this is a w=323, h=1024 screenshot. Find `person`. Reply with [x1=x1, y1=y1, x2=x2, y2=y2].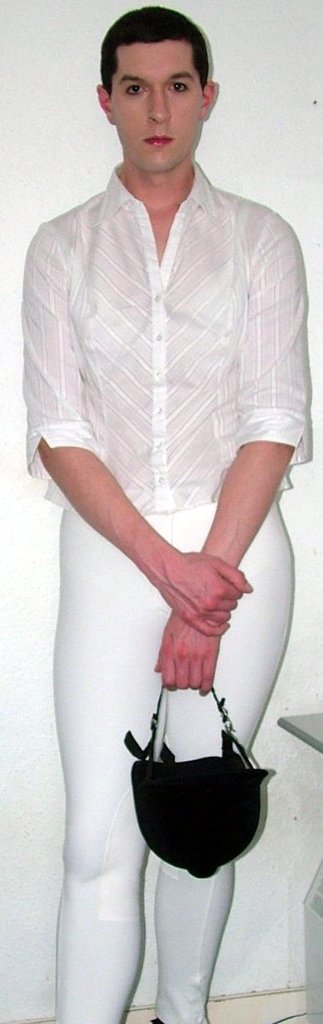
[x1=2, y1=0, x2=309, y2=906].
